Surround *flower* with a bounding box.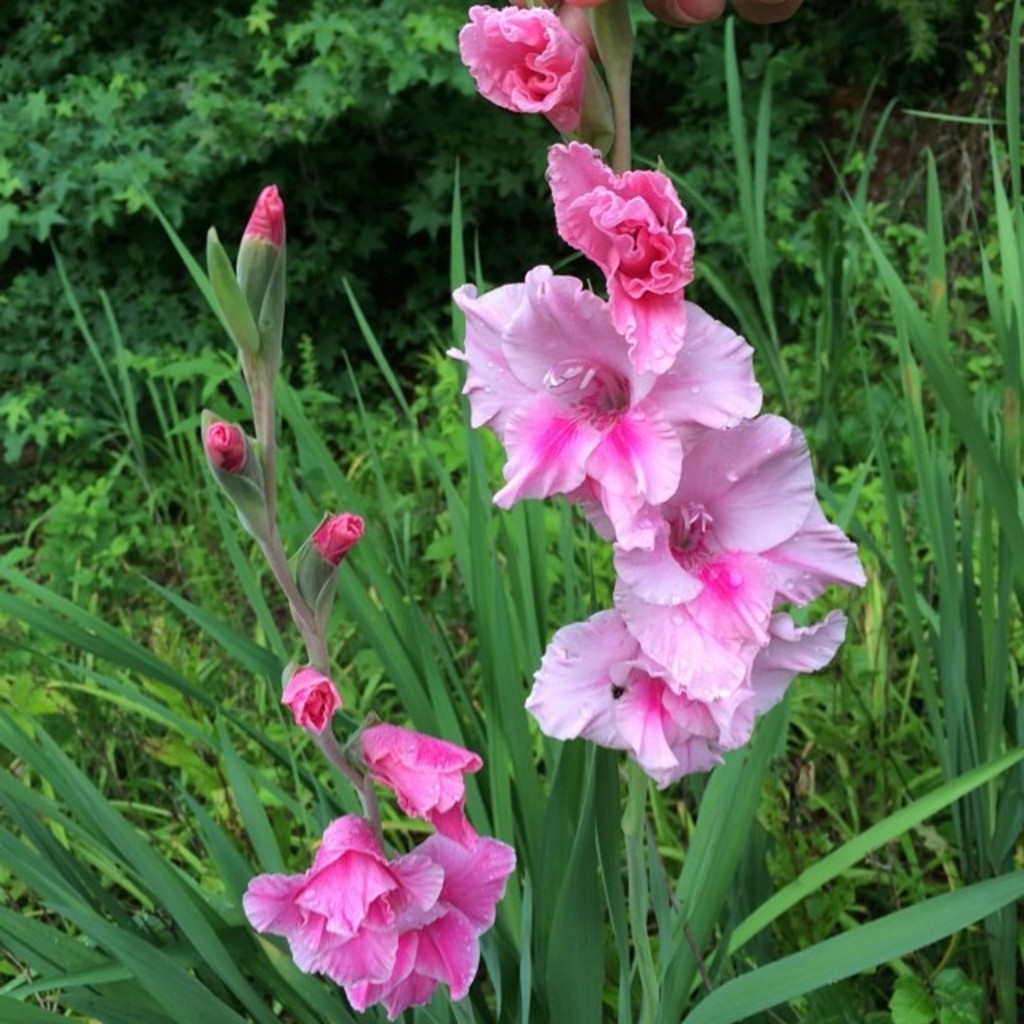
<region>208, 418, 245, 474</region>.
